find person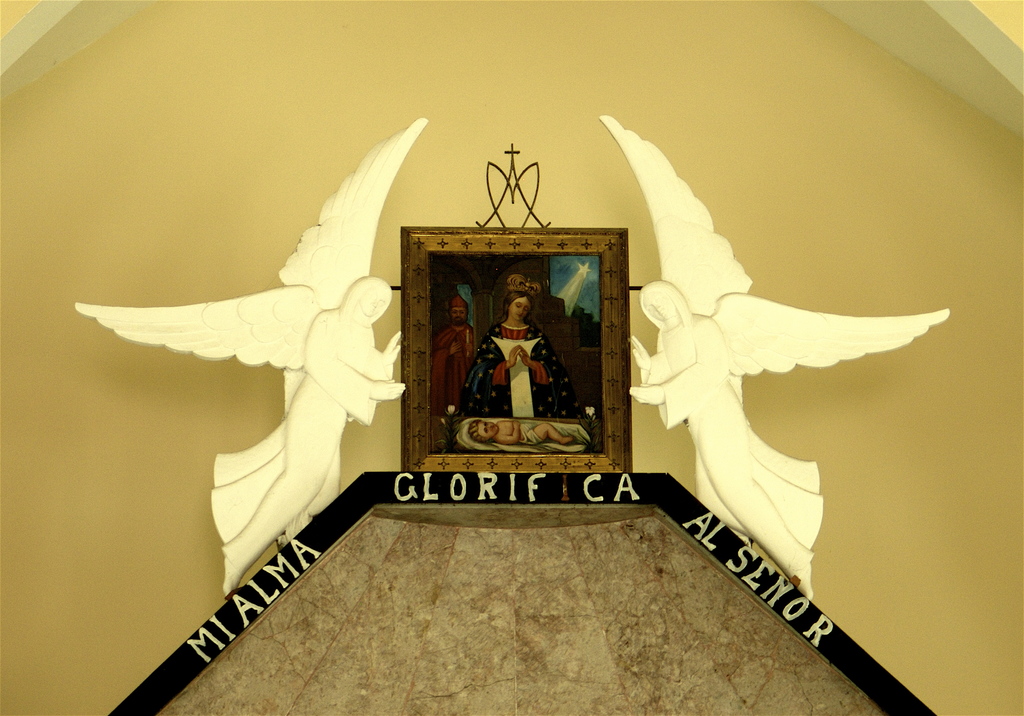
(213, 278, 403, 593)
